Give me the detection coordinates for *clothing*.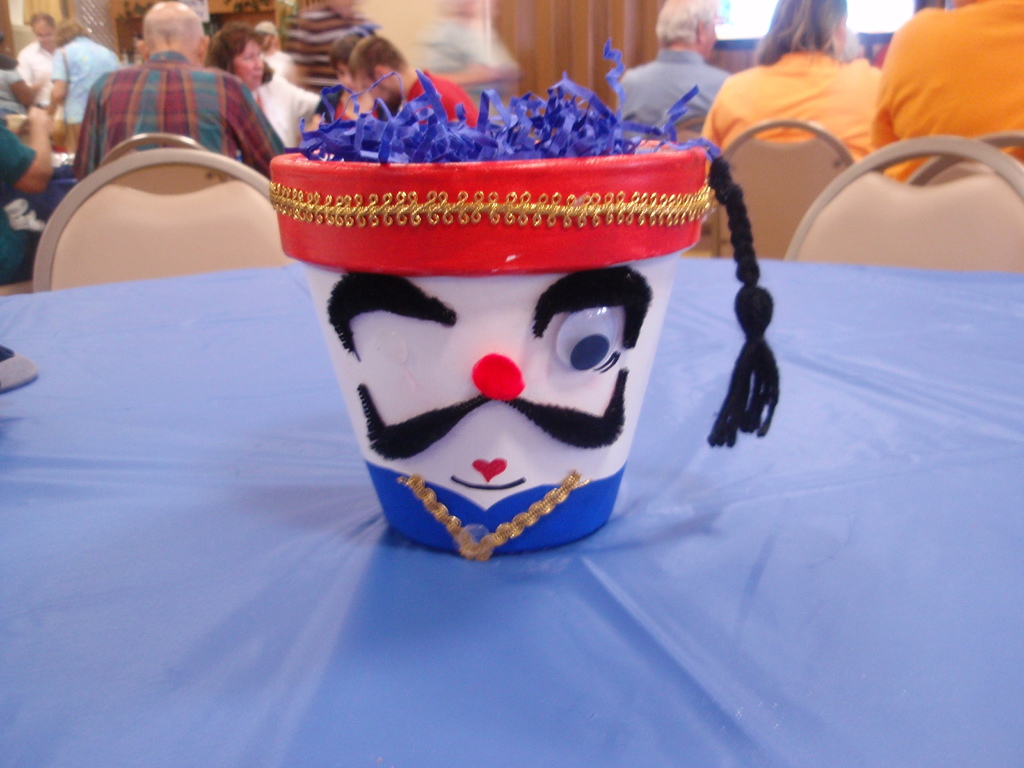
(x1=315, y1=83, x2=378, y2=127).
